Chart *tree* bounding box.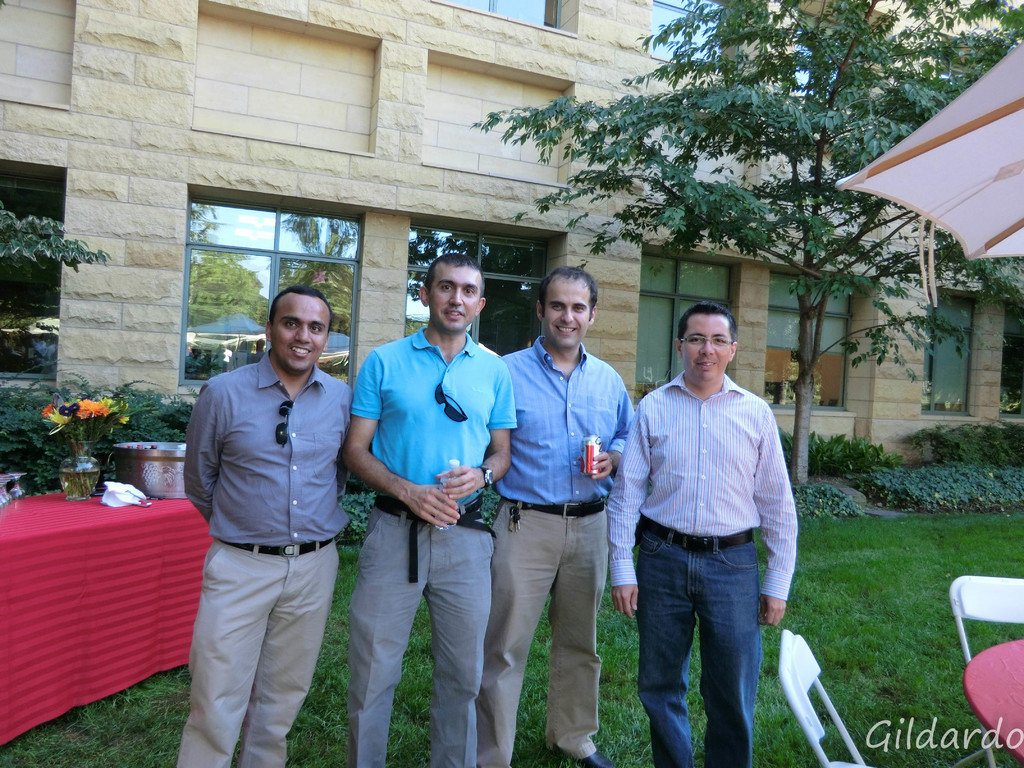
Charted: 465,0,1023,491.
